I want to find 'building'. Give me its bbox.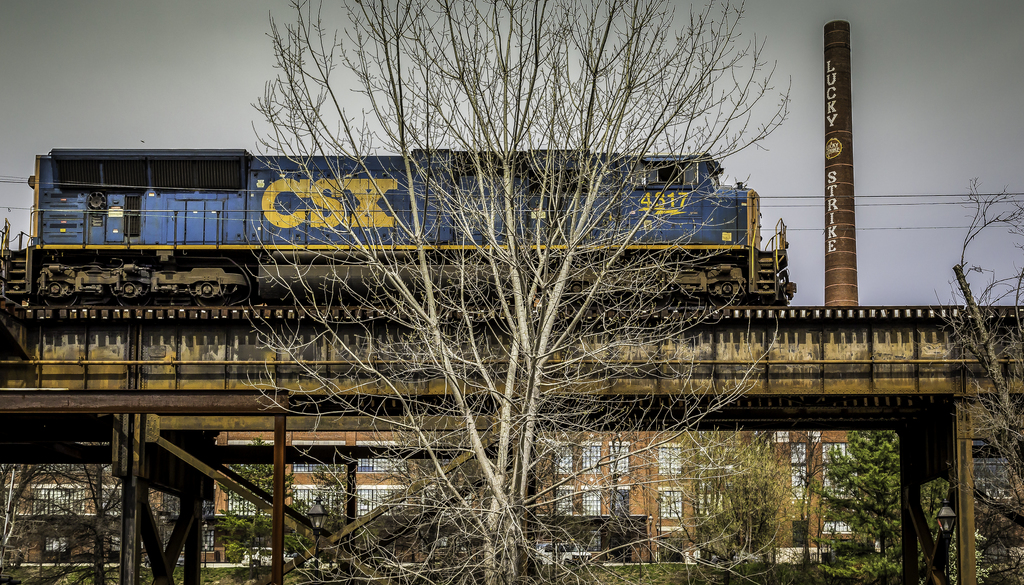
(530,433,860,564).
